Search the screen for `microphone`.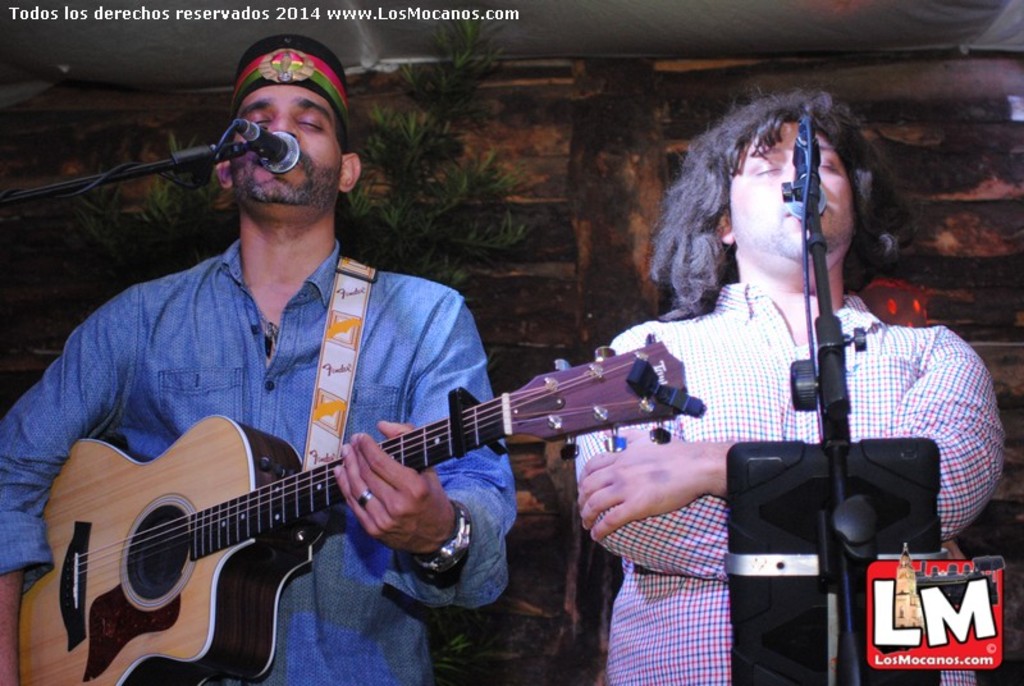
Found at (x1=250, y1=123, x2=301, y2=175).
